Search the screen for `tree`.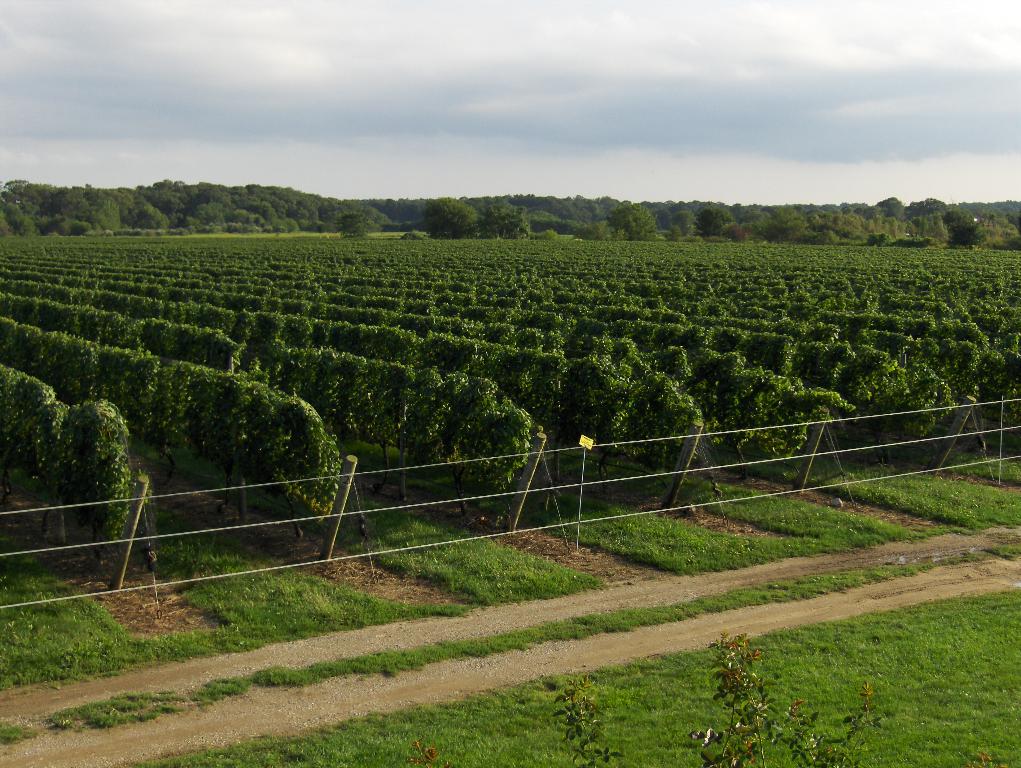
Found at region(667, 208, 690, 239).
